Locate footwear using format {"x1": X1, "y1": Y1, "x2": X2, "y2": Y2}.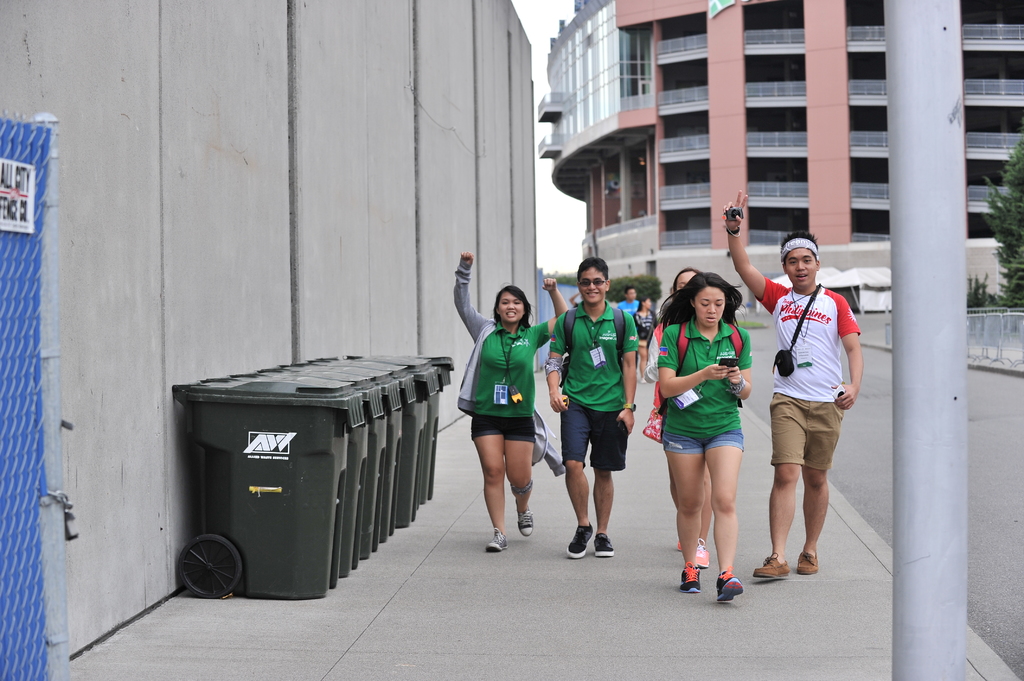
{"x1": 566, "y1": 523, "x2": 593, "y2": 557}.
